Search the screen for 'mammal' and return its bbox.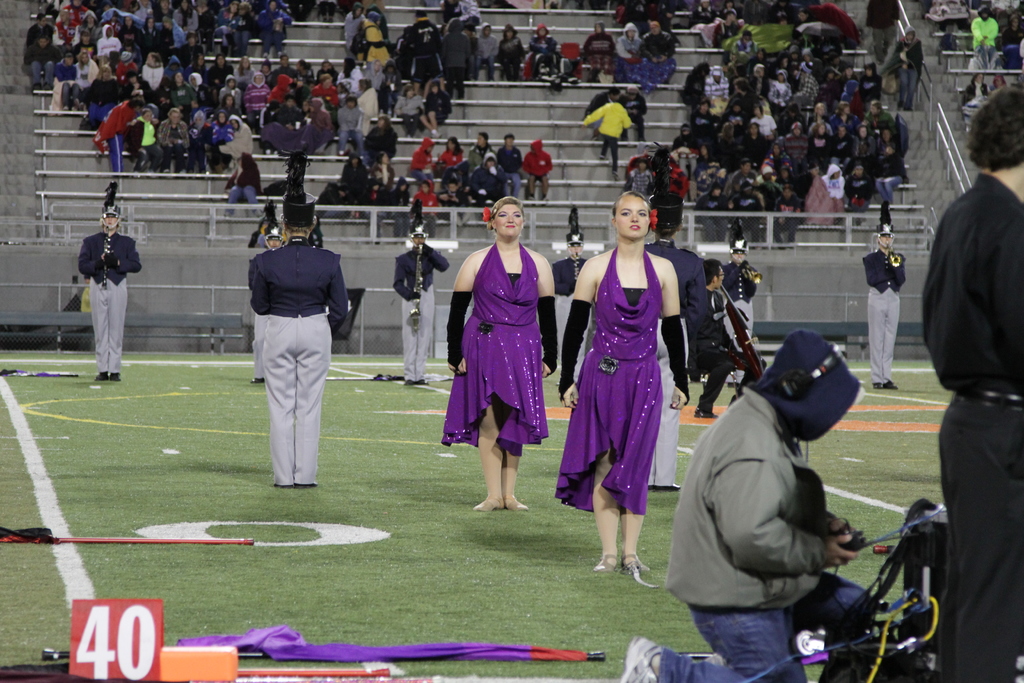
Found: rect(398, 220, 447, 386).
